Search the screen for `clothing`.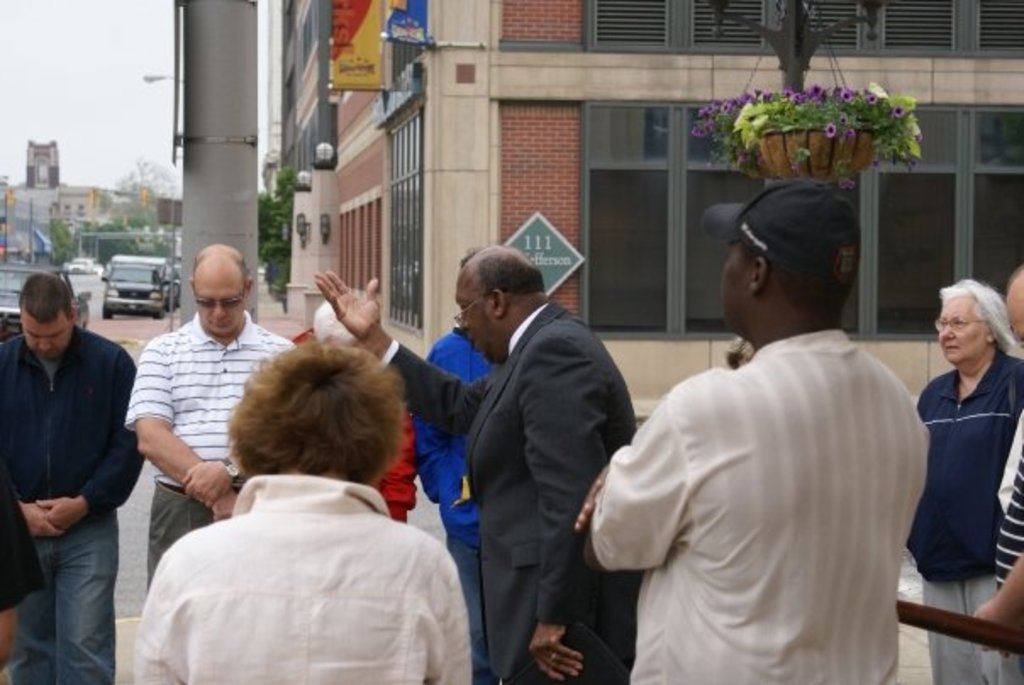
Found at [left=132, top=312, right=290, bottom=599].
